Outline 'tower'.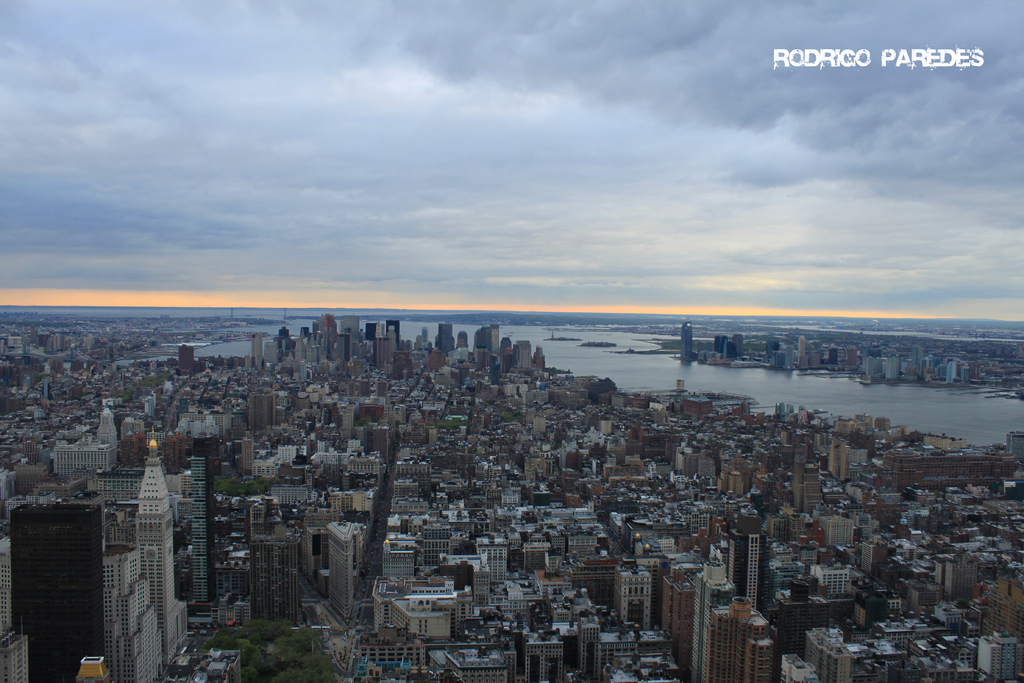
Outline: bbox(8, 504, 106, 682).
